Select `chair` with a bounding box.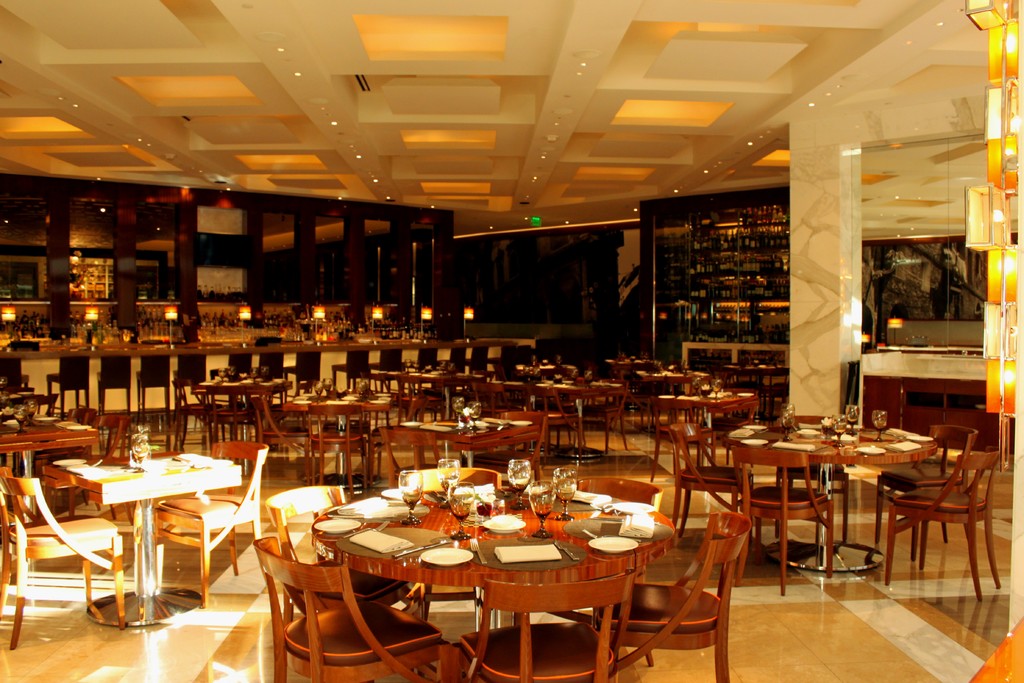
box=[449, 345, 467, 372].
